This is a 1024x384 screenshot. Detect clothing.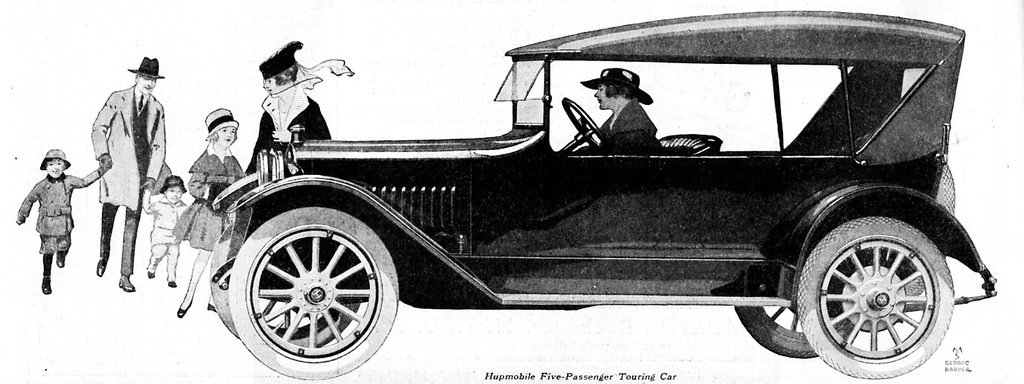
BBox(152, 192, 185, 269).
